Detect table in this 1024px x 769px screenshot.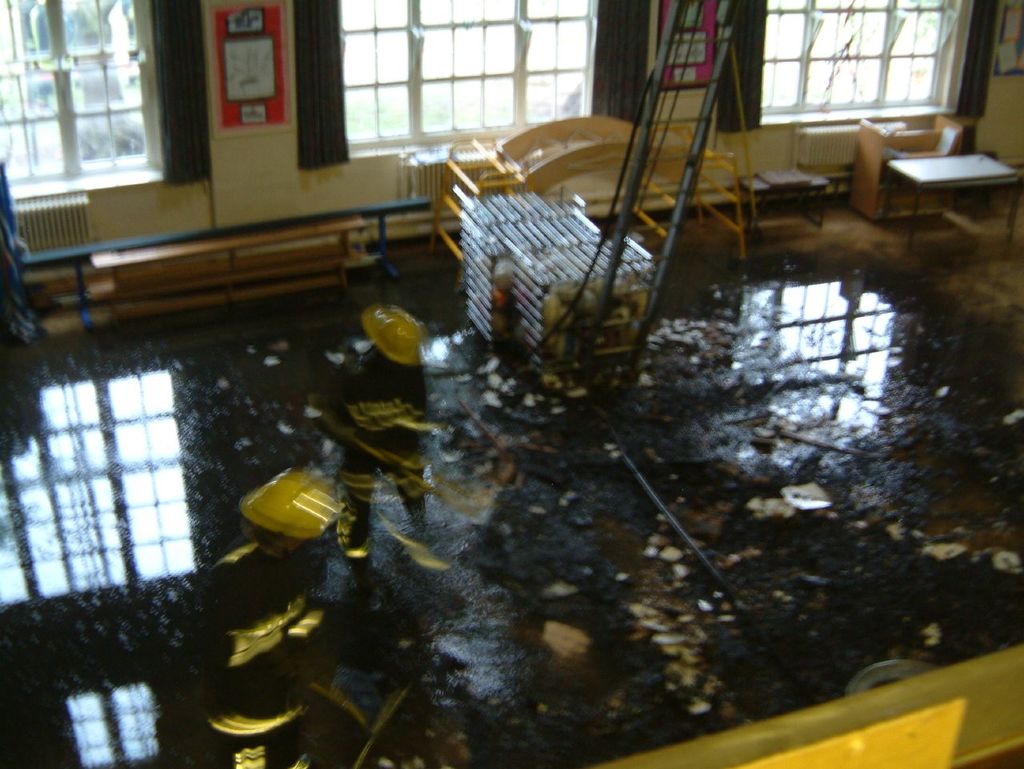
Detection: [left=884, top=151, right=1018, bottom=257].
